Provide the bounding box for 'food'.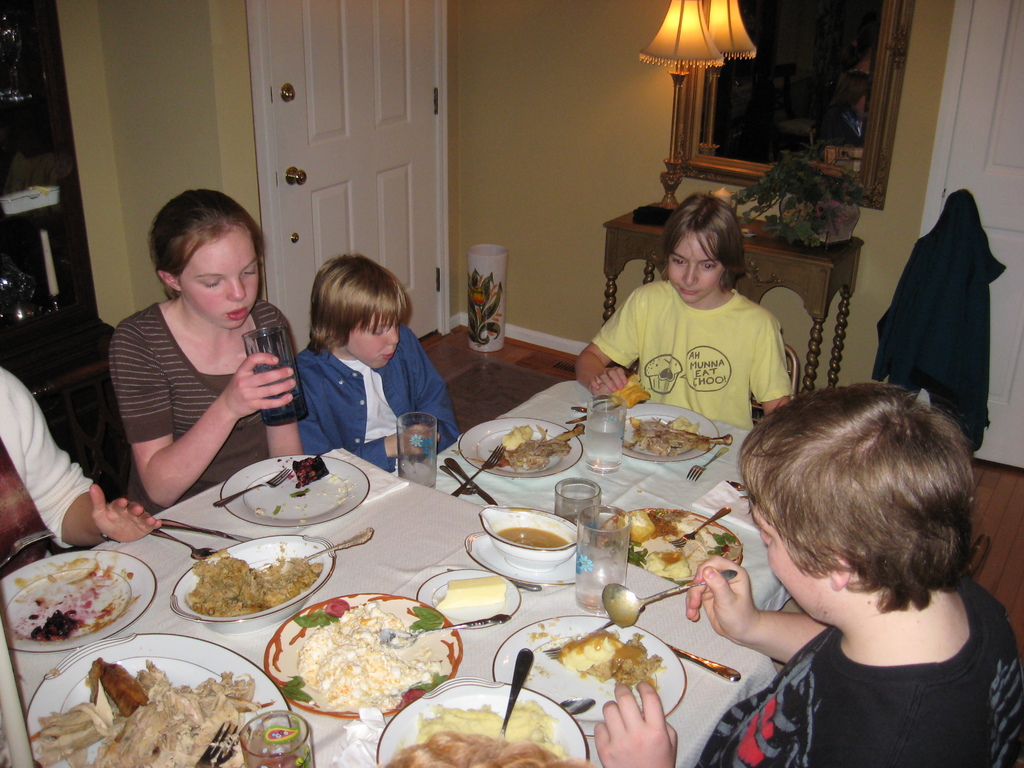
locate(620, 506, 745, 584).
